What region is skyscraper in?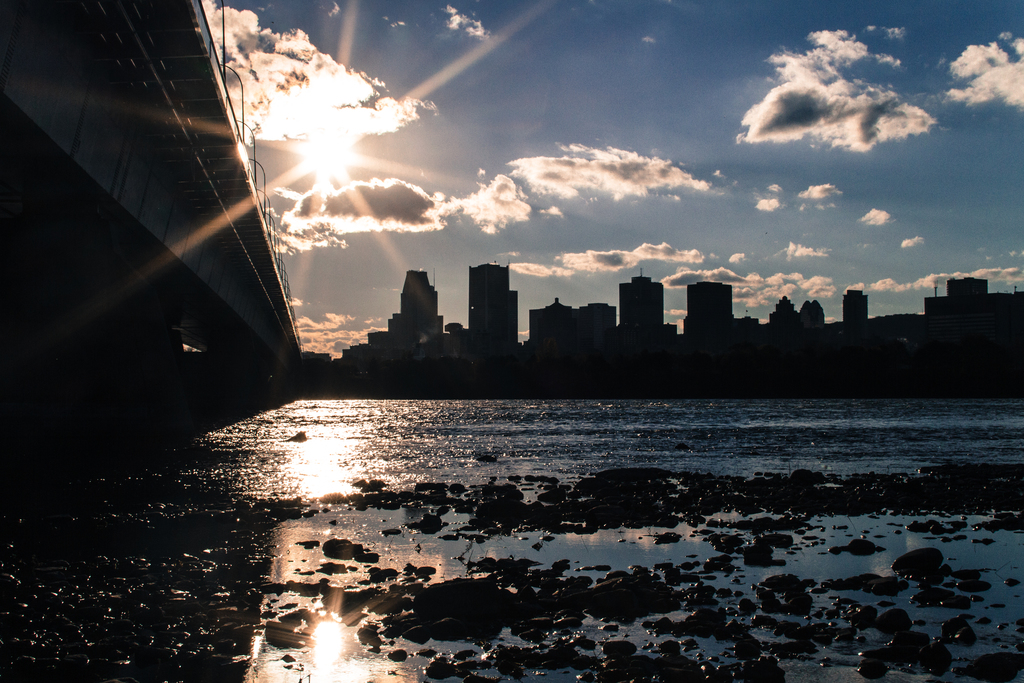
crop(772, 304, 800, 323).
